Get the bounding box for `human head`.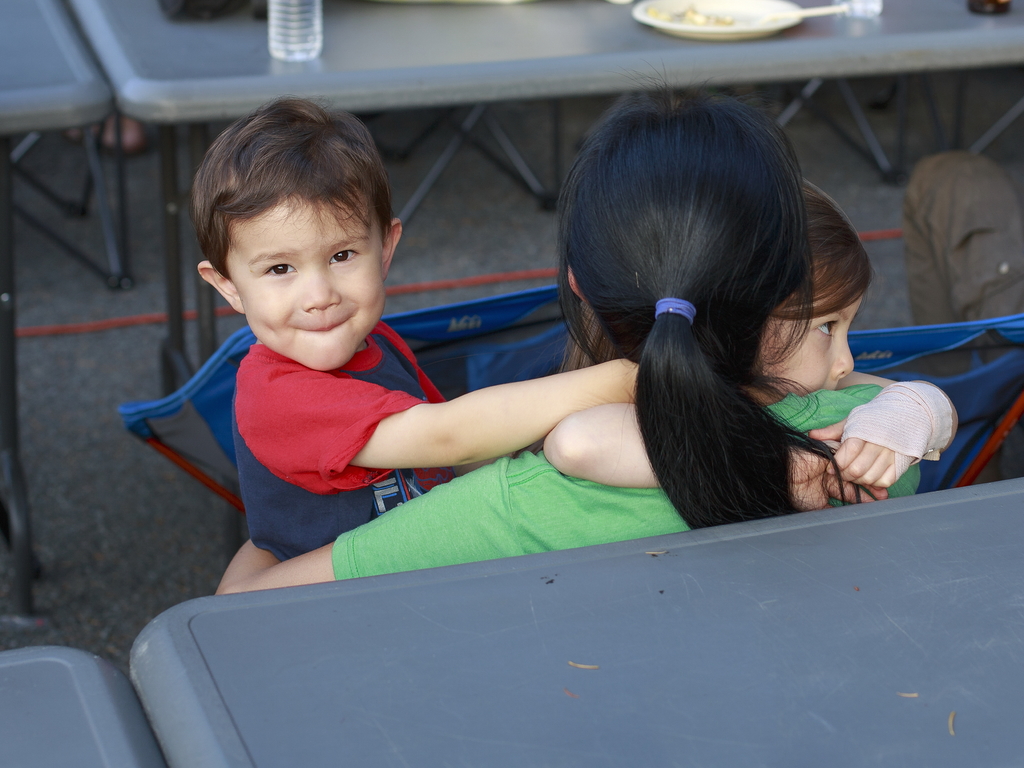
detection(568, 92, 813, 355).
